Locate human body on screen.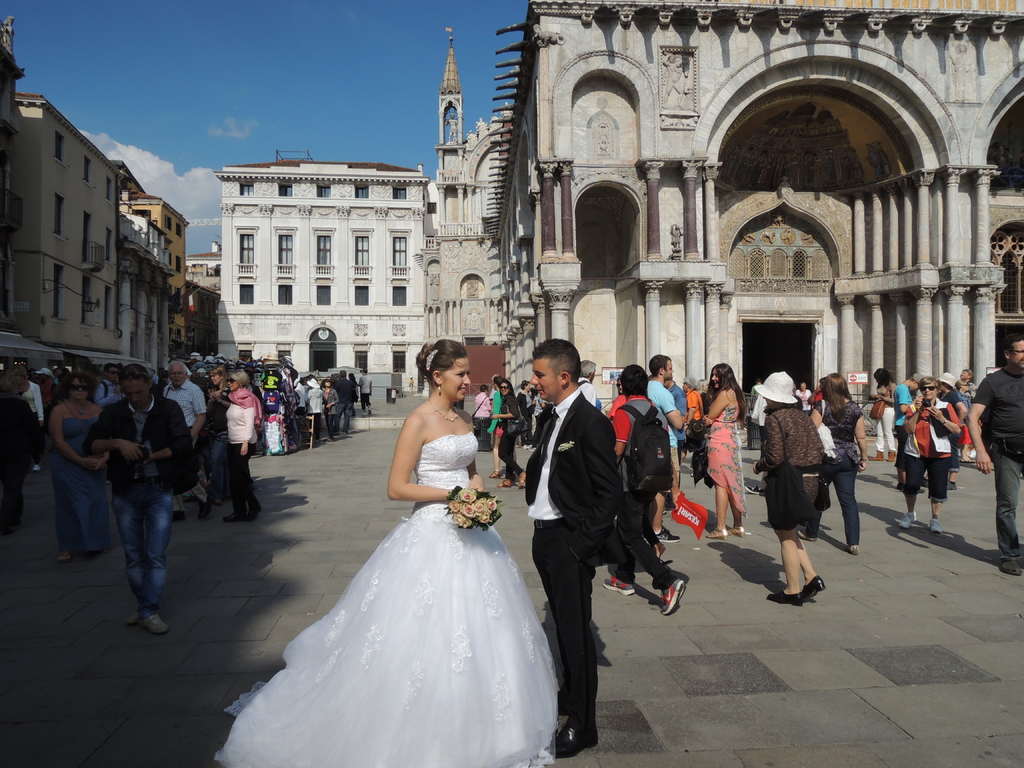
On screen at <box>694,383,749,537</box>.
